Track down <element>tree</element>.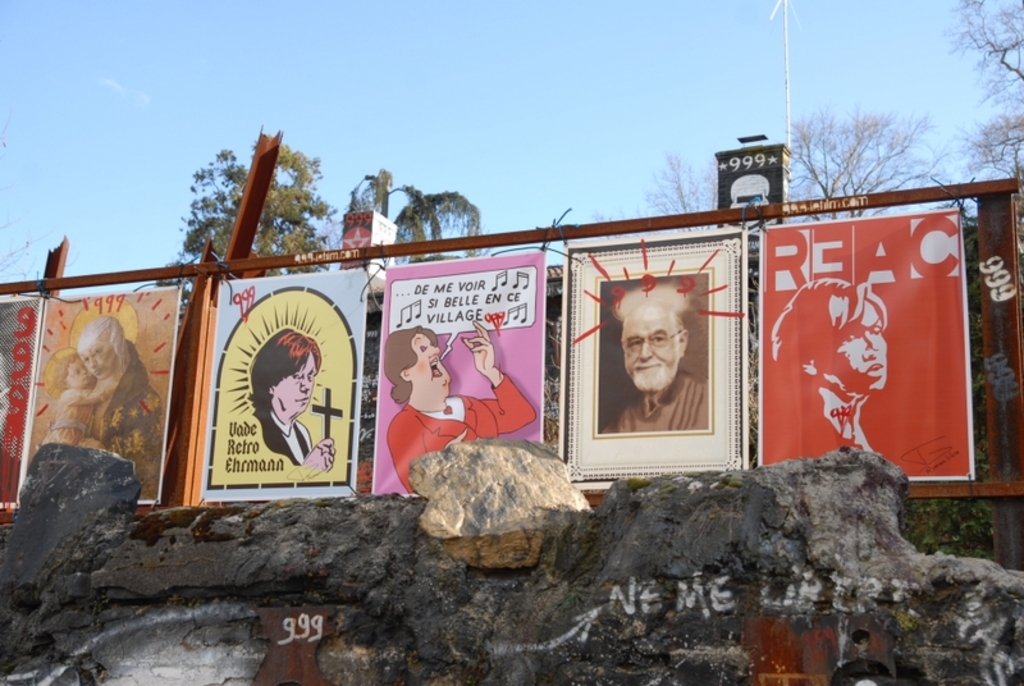
Tracked to BBox(161, 131, 333, 323).
